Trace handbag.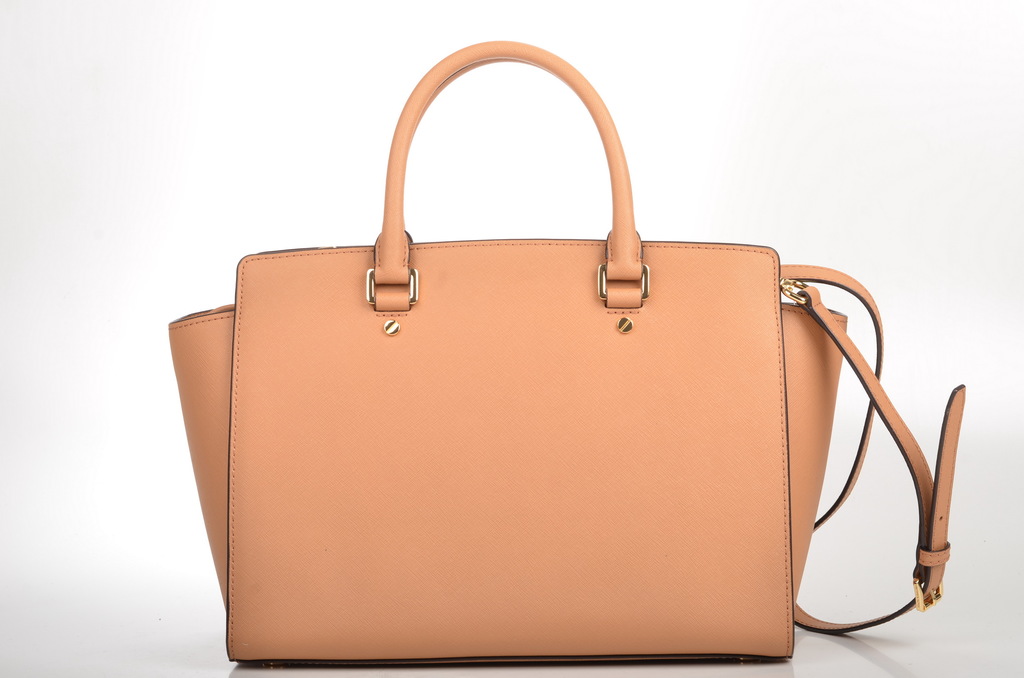
Traced to left=170, top=40, right=967, bottom=668.
